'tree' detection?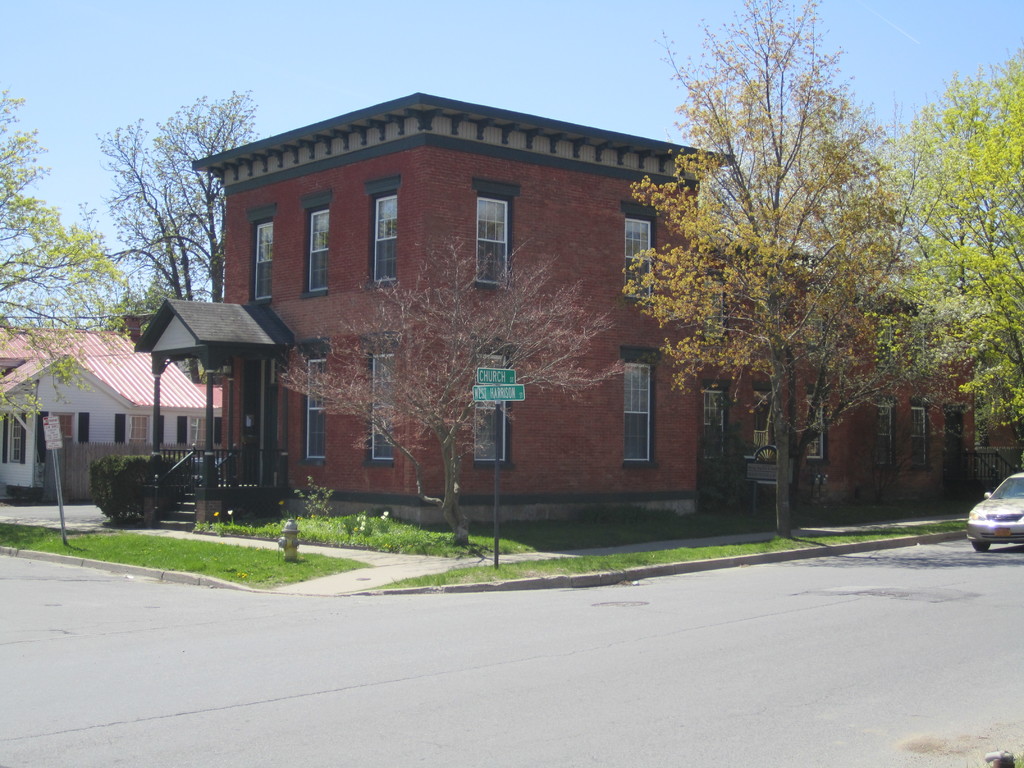
867/28/1023/452
